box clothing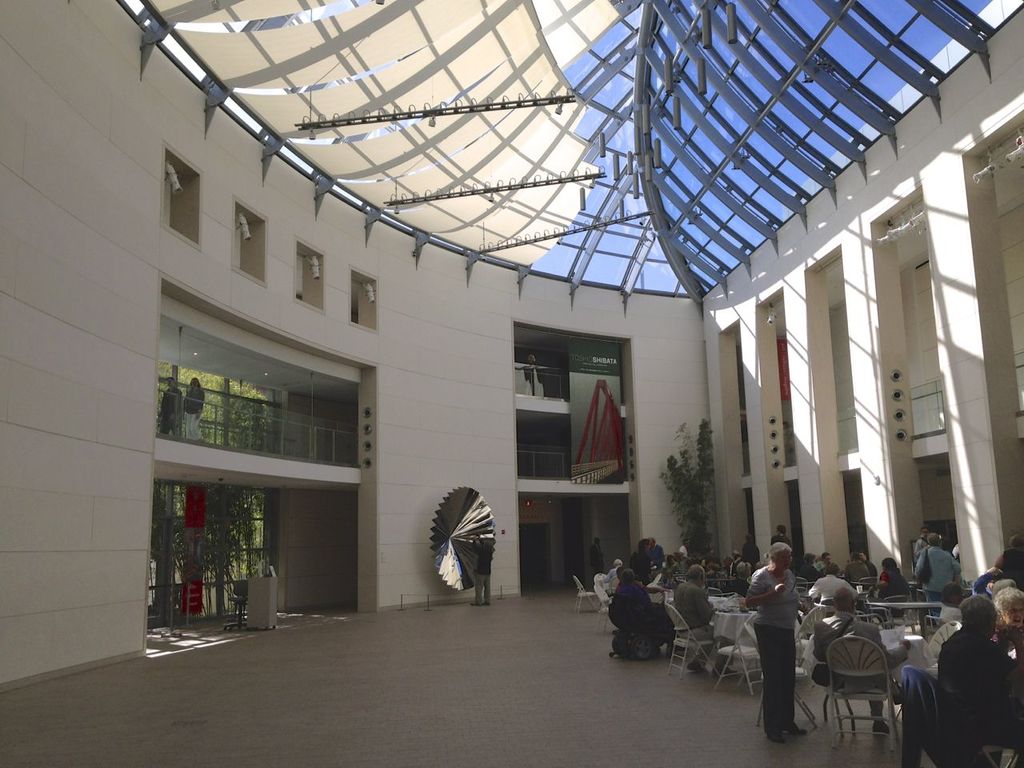
box(672, 556, 690, 582)
